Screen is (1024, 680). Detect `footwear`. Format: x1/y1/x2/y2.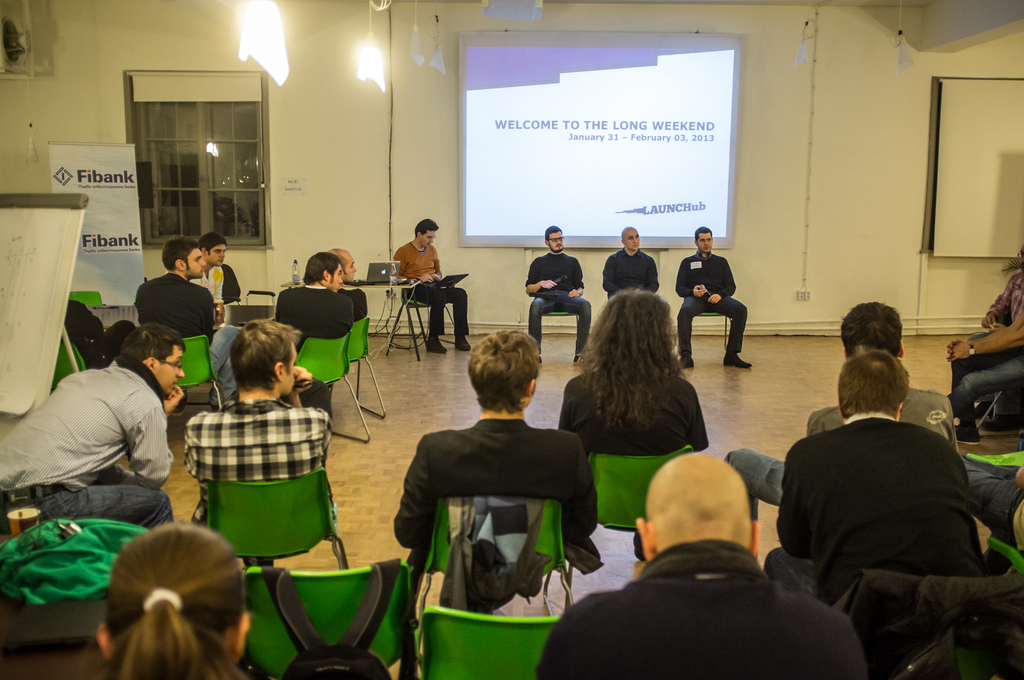
676/354/695/369.
